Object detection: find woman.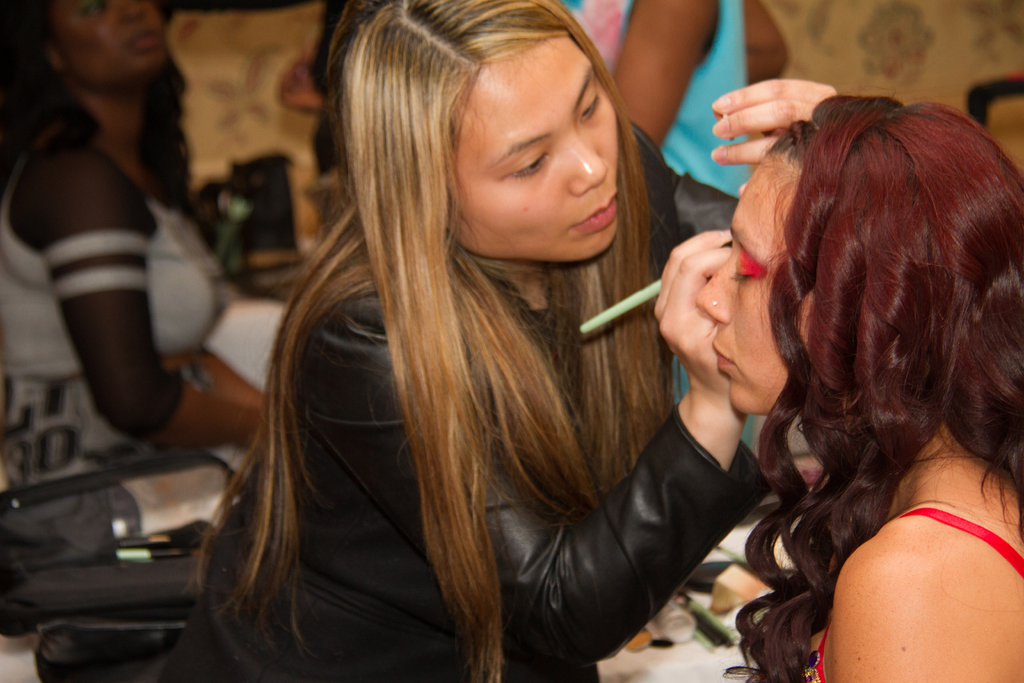
bbox=(698, 92, 1023, 682).
